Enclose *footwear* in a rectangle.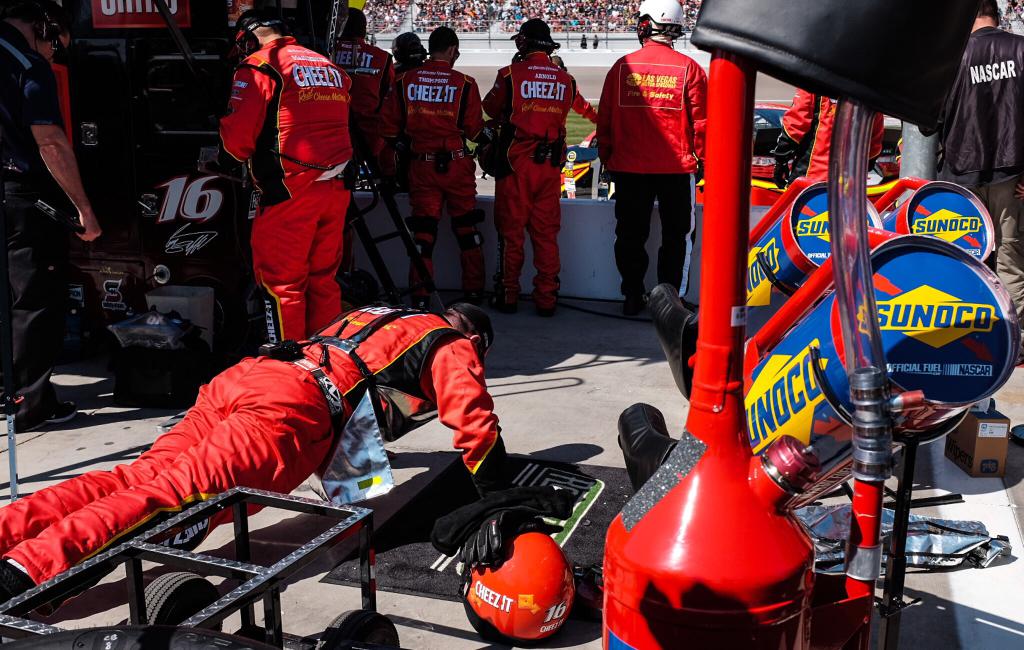
485, 287, 517, 309.
